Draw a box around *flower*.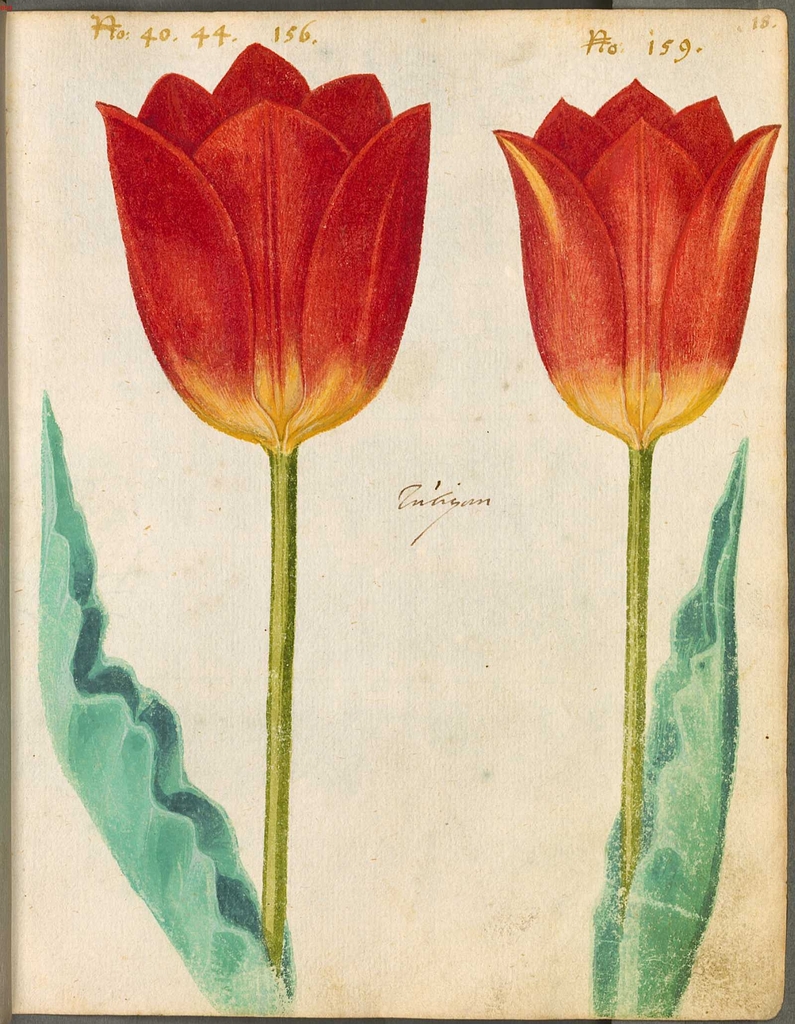
[x1=90, y1=49, x2=432, y2=446].
